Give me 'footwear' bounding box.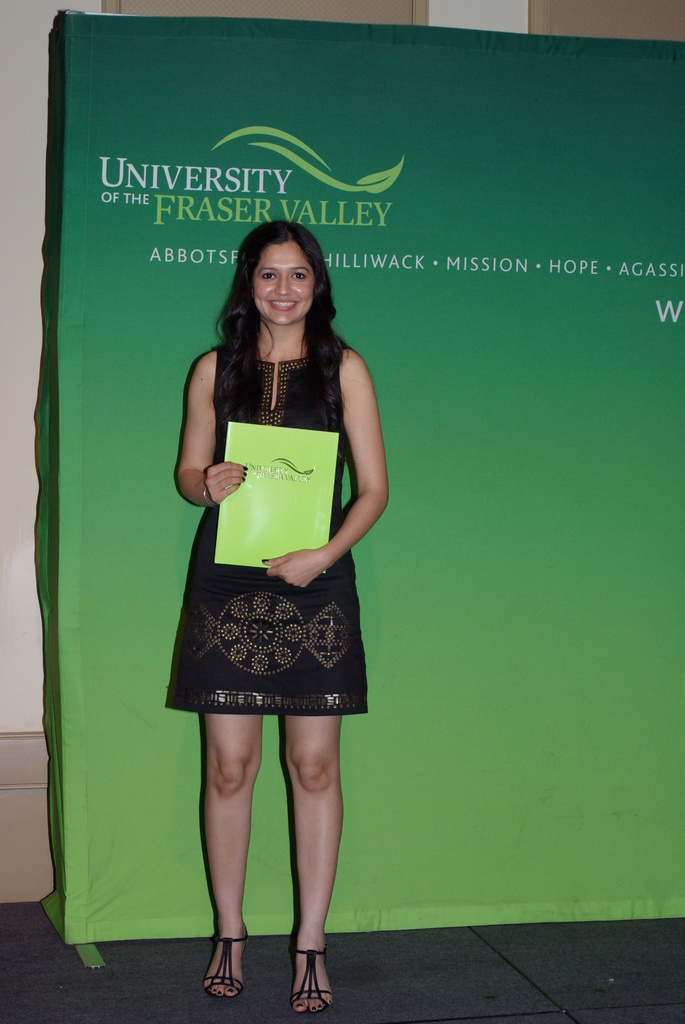
box(198, 929, 252, 1005).
